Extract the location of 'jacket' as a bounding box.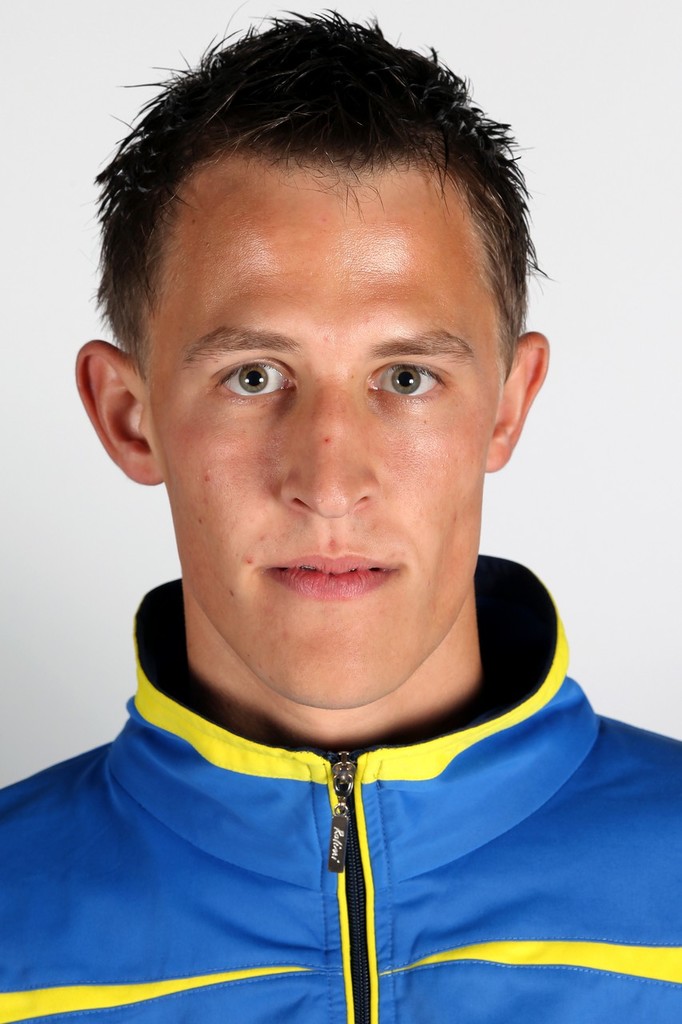
<region>0, 555, 681, 1023</region>.
